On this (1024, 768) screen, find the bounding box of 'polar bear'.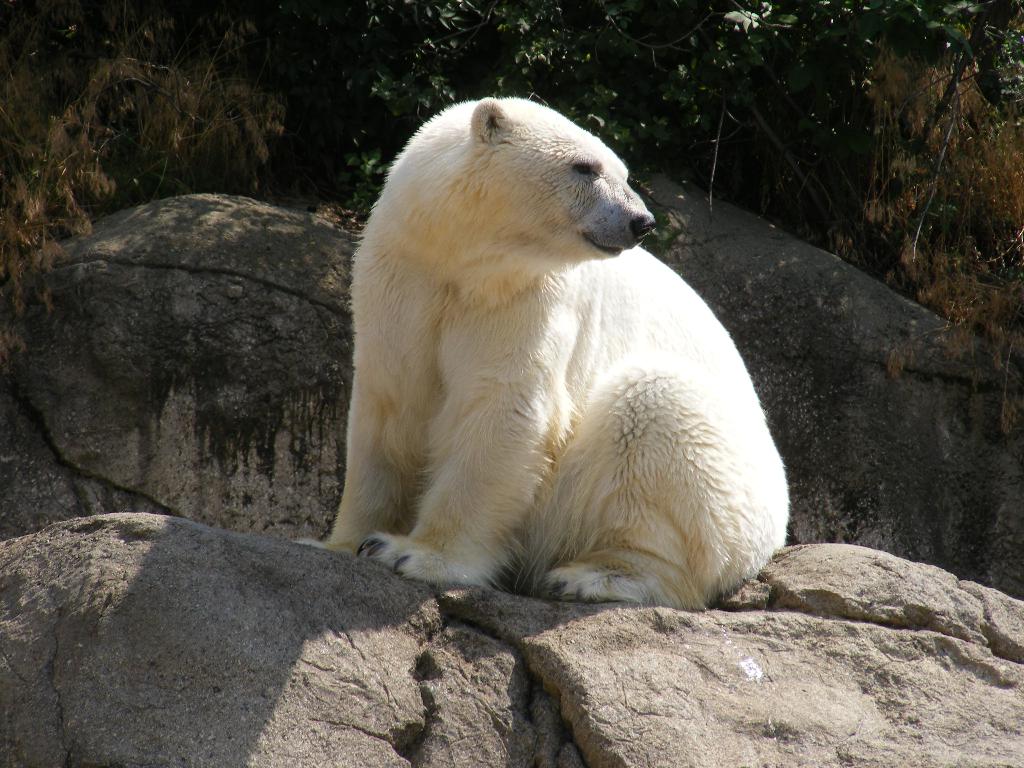
Bounding box: 294, 95, 795, 616.
